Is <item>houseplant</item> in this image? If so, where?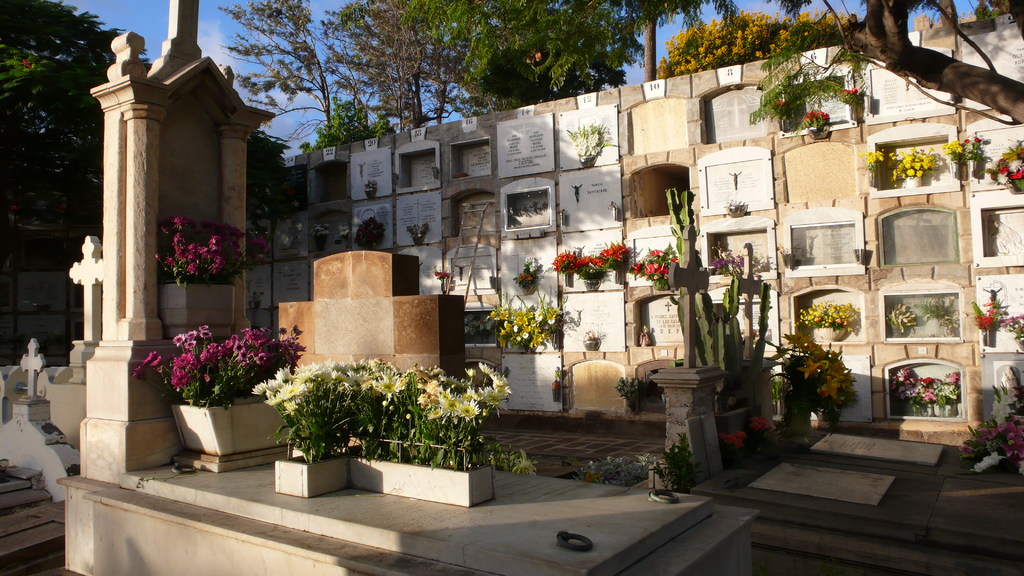
Yes, at [x1=563, y1=120, x2=618, y2=168].
